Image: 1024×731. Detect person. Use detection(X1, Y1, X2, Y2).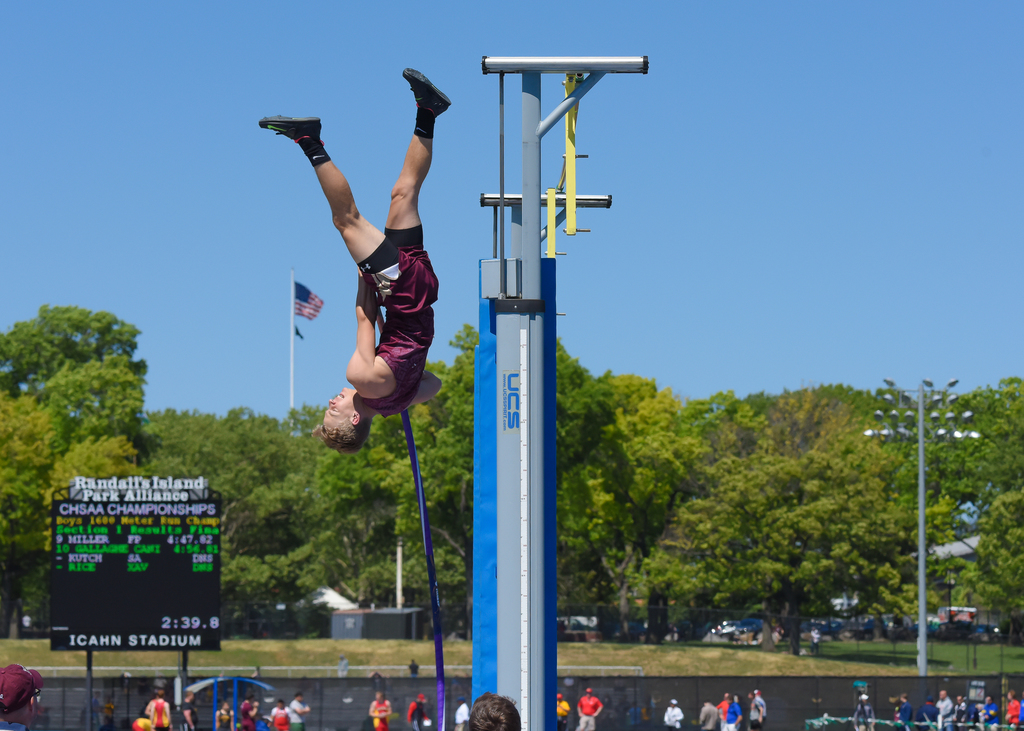
detection(1002, 691, 1023, 730).
